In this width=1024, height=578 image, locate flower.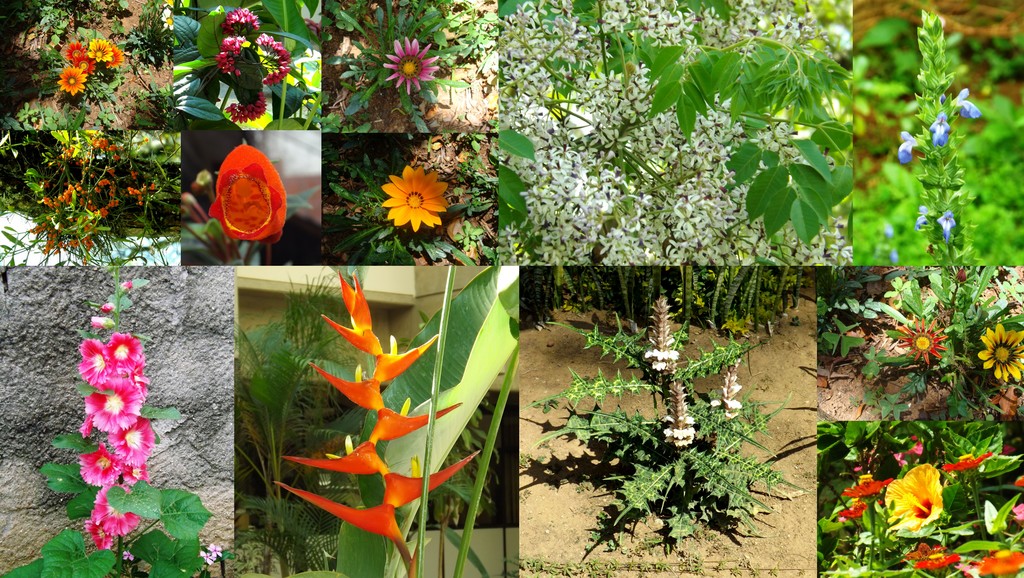
Bounding box: box(972, 323, 1020, 383).
